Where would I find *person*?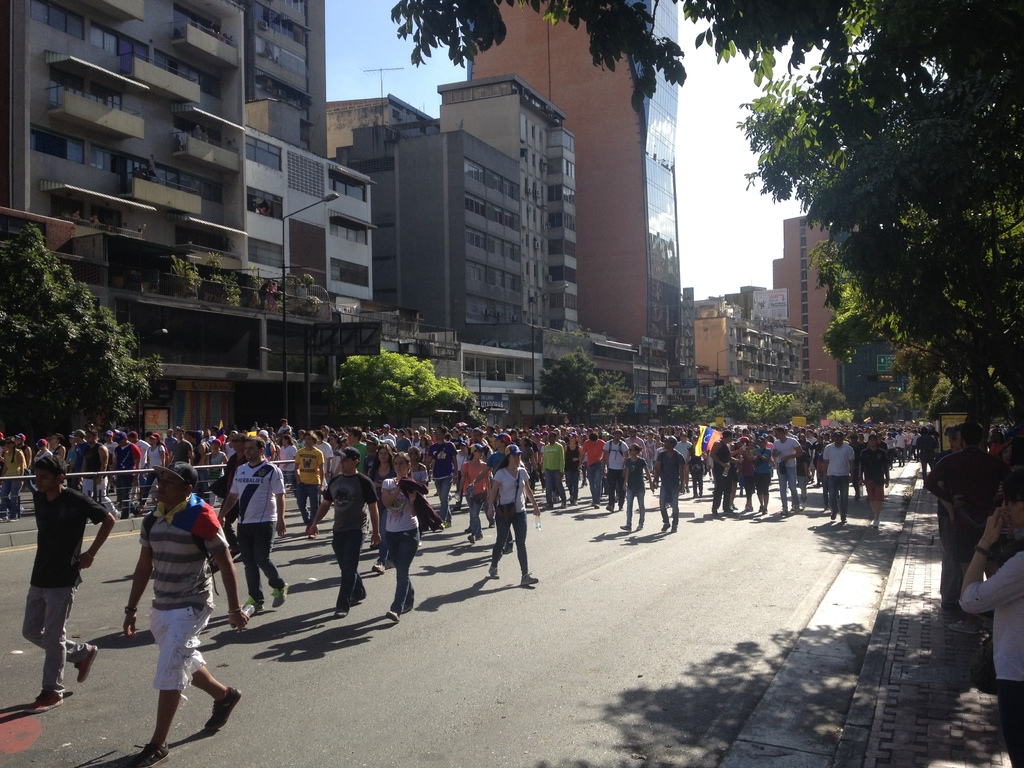
At box=[204, 130, 210, 146].
